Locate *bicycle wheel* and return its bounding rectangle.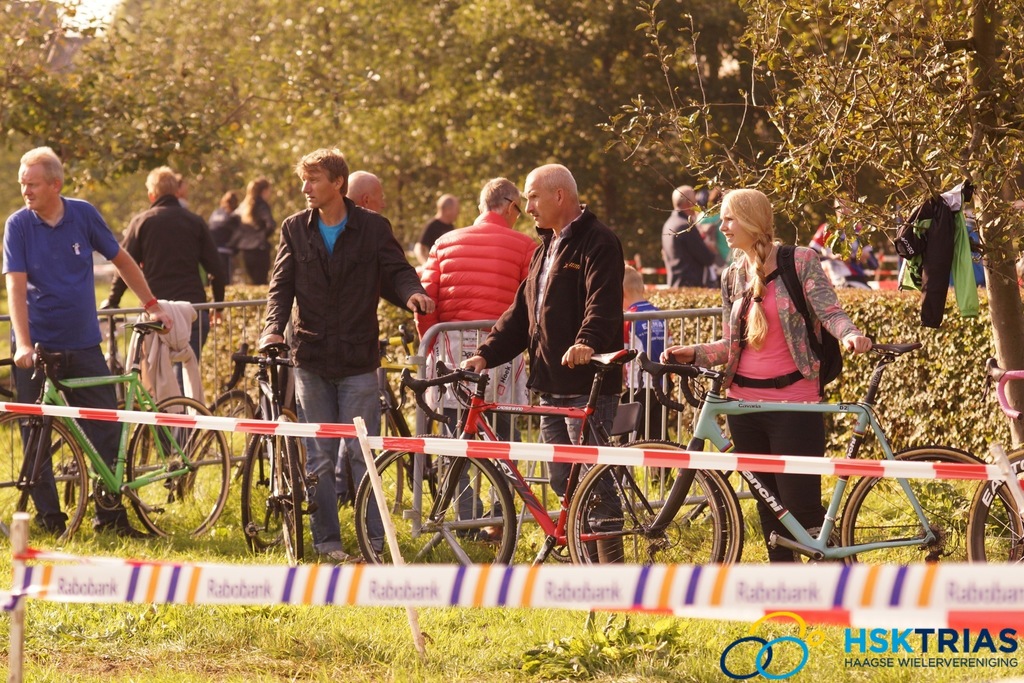
{"x1": 127, "y1": 398, "x2": 226, "y2": 539}.
